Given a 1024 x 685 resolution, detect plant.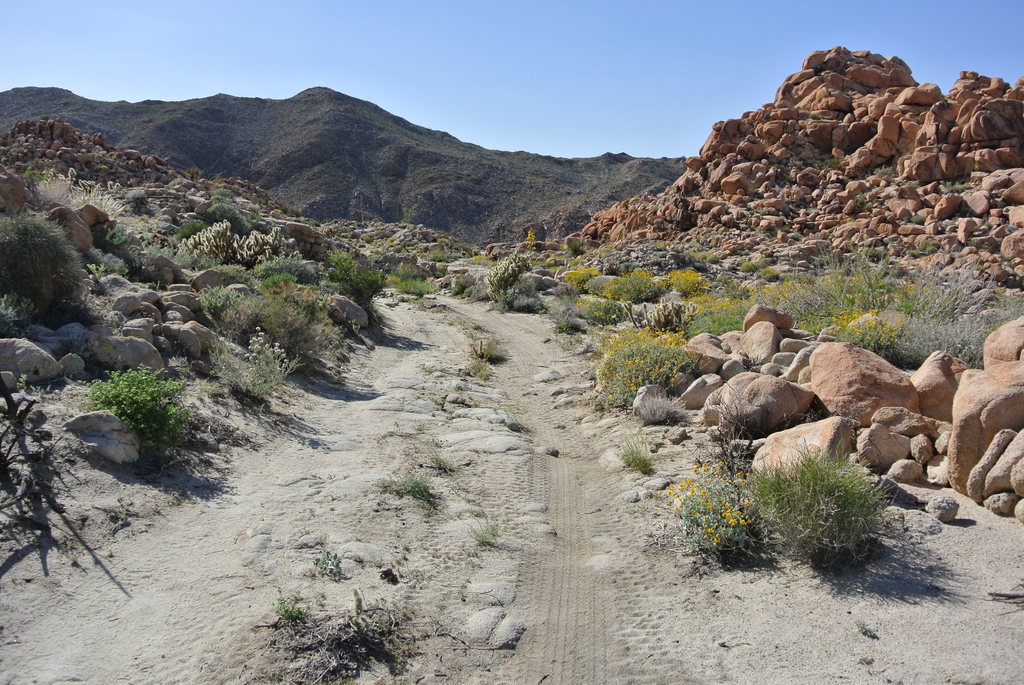
(x1=661, y1=457, x2=759, y2=567).
